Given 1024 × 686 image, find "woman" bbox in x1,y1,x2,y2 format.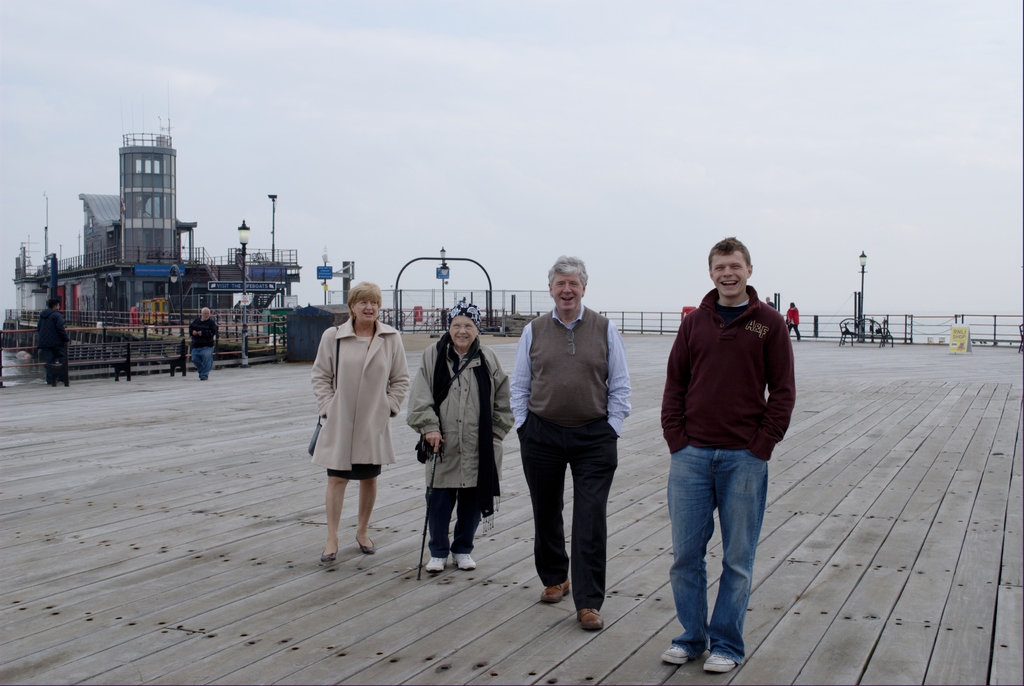
414,301,514,571.
